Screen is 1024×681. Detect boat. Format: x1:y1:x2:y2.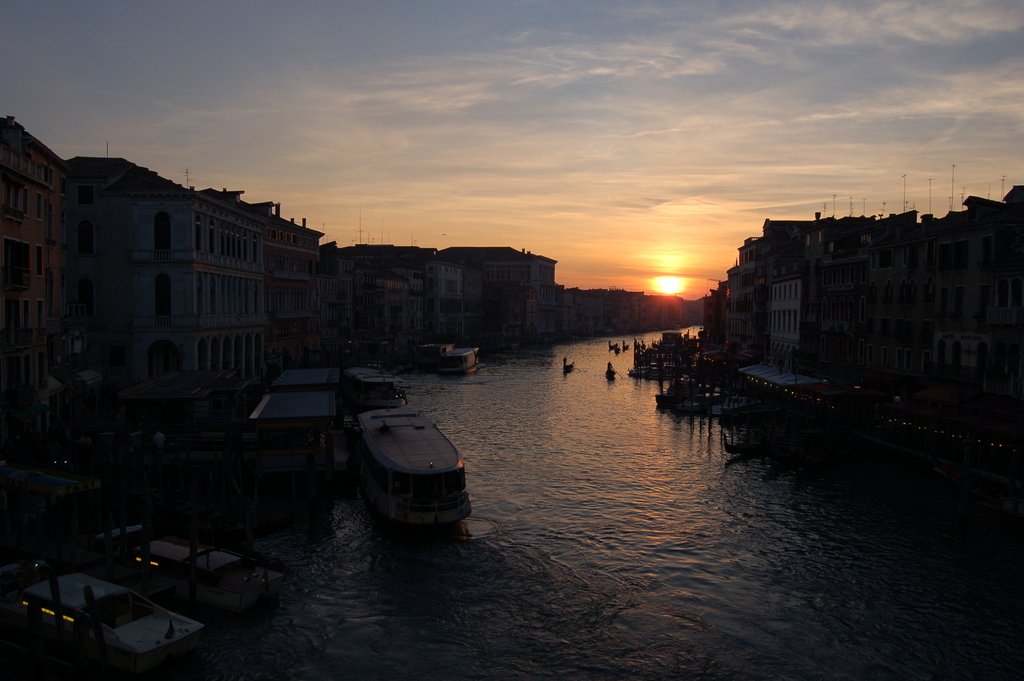
684:390:742:413.
